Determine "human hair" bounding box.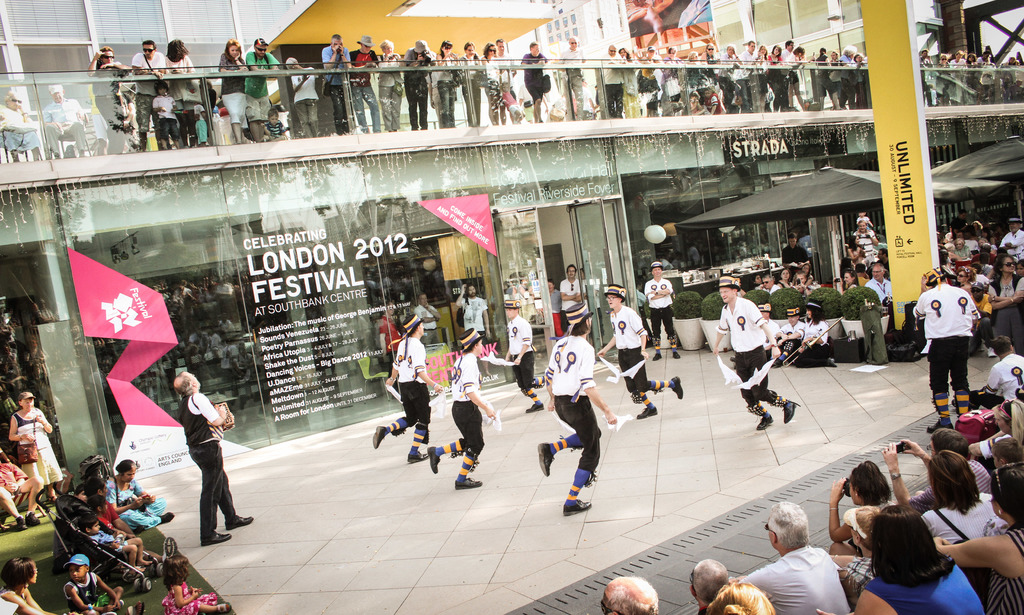
Determined: [left=881, top=507, right=965, bottom=595].
